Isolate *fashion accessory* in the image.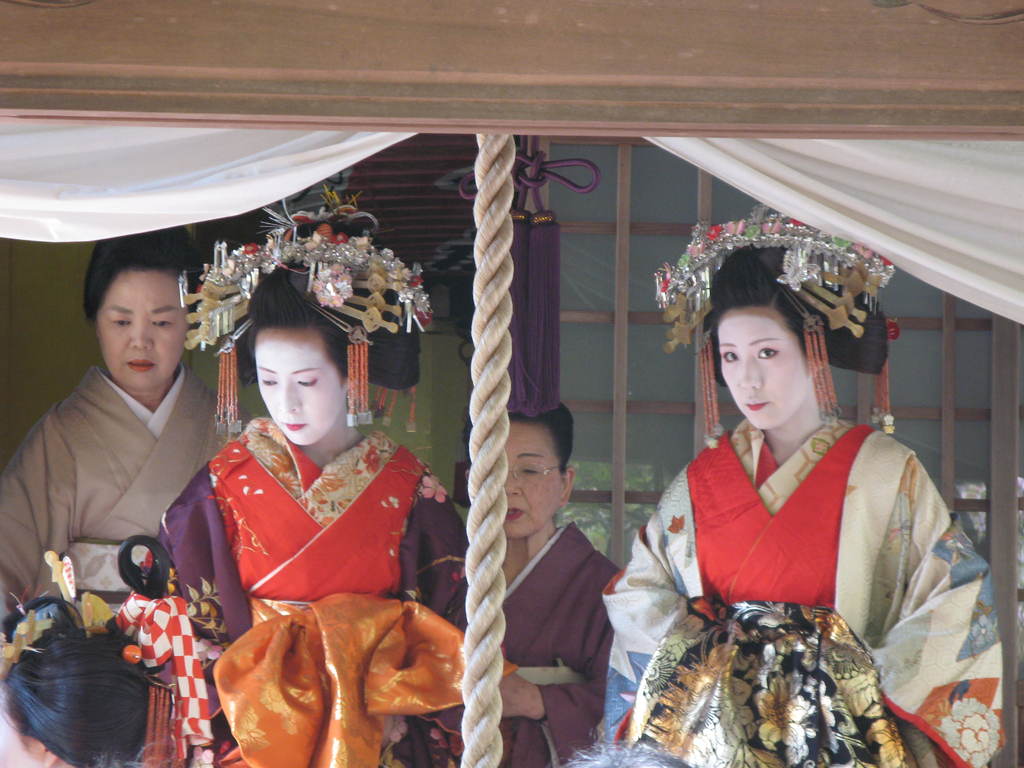
Isolated region: detection(0, 547, 216, 760).
